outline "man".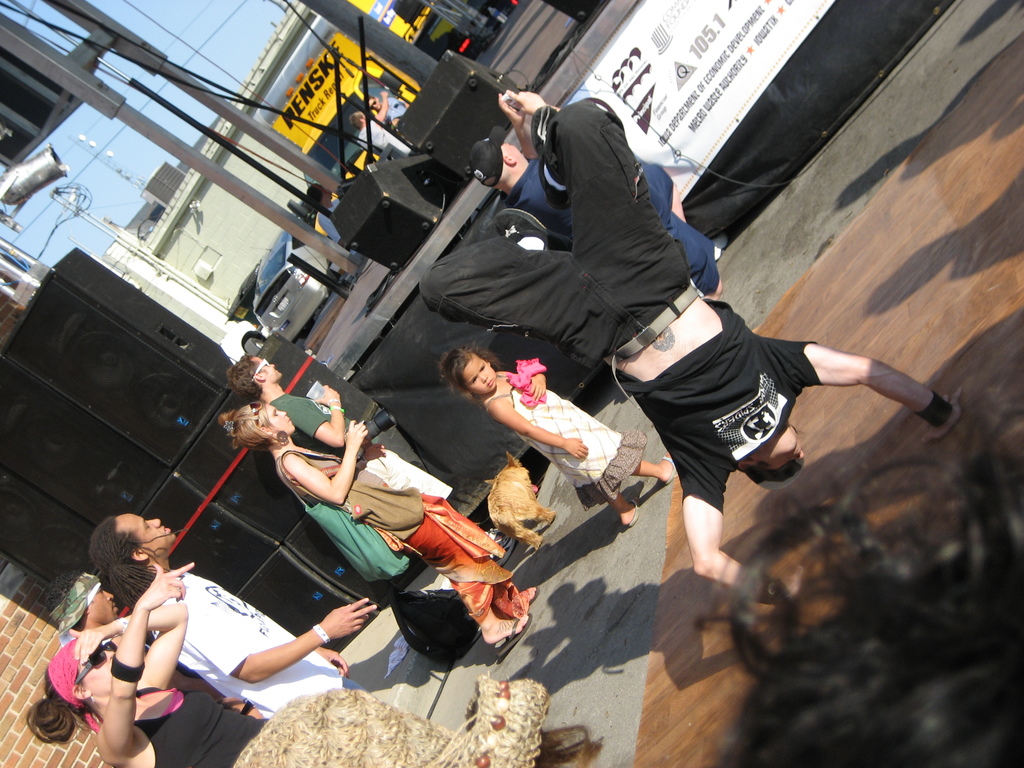
Outline: detection(470, 92, 723, 301).
